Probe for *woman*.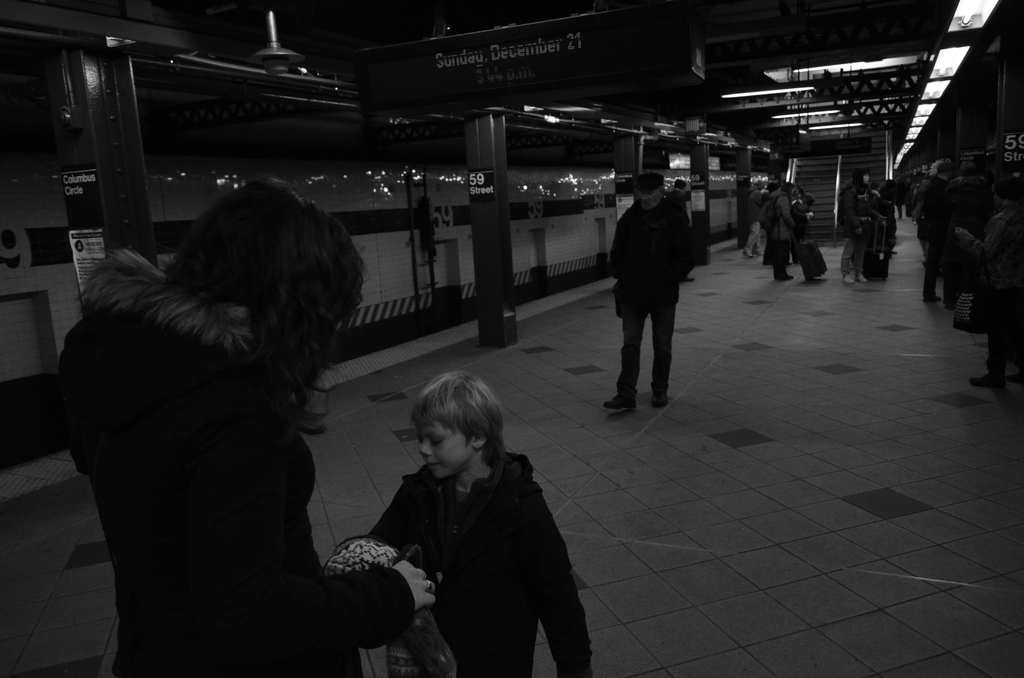
Probe result: [left=871, top=180, right=881, bottom=200].
